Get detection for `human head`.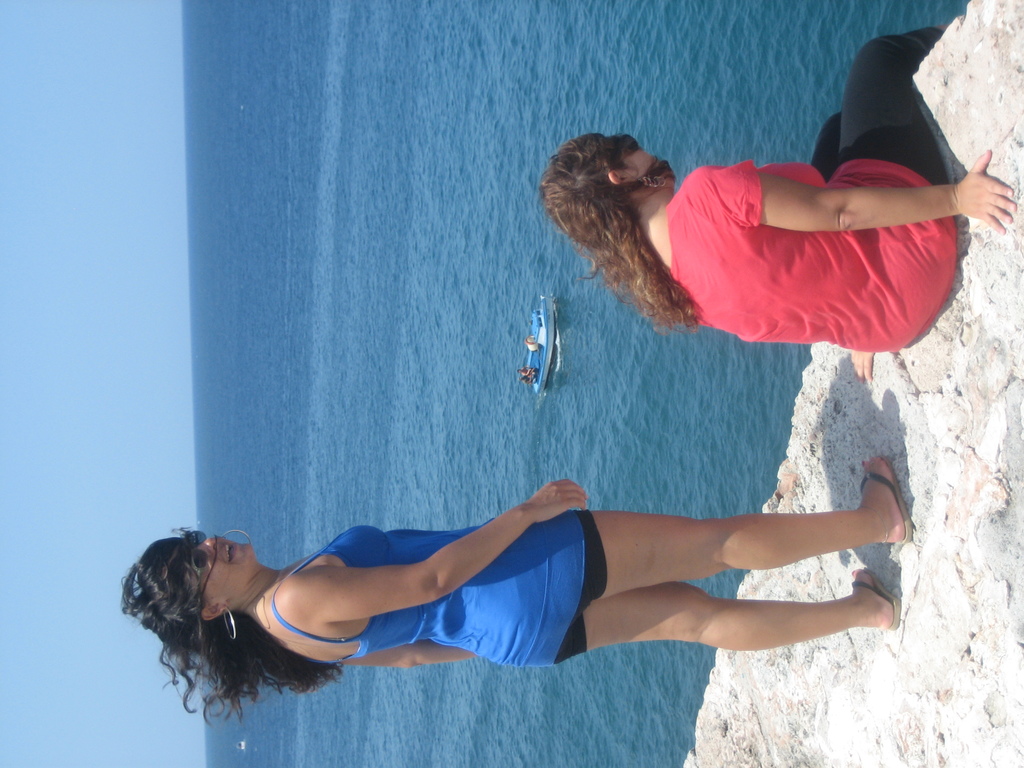
Detection: 131:522:257:649.
